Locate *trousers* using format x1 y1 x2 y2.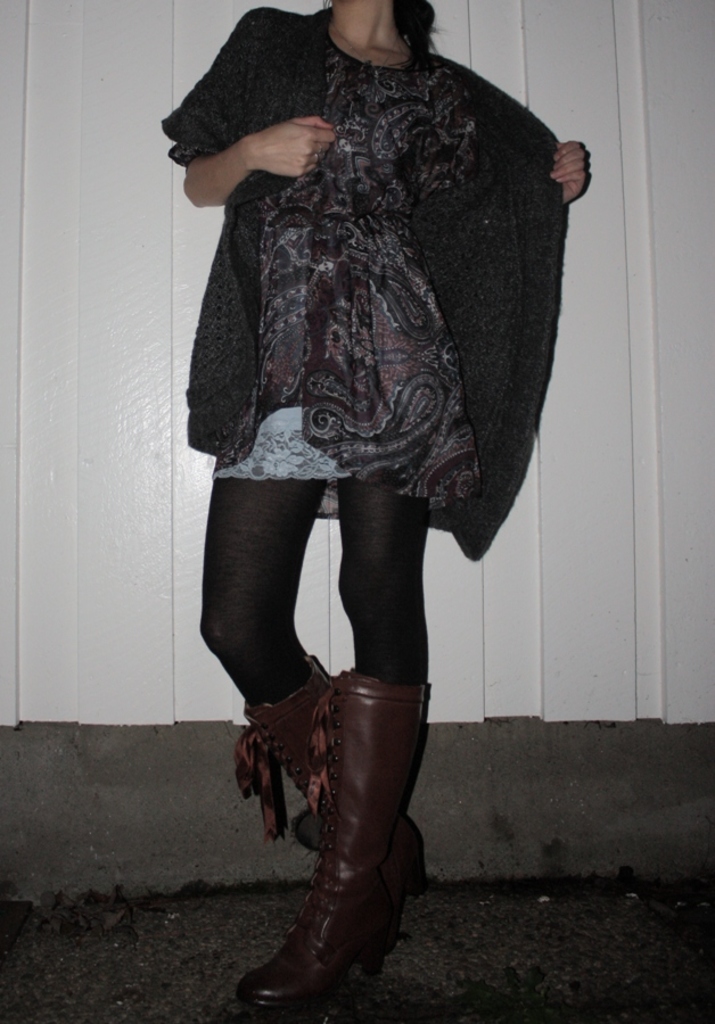
204 487 427 726.
